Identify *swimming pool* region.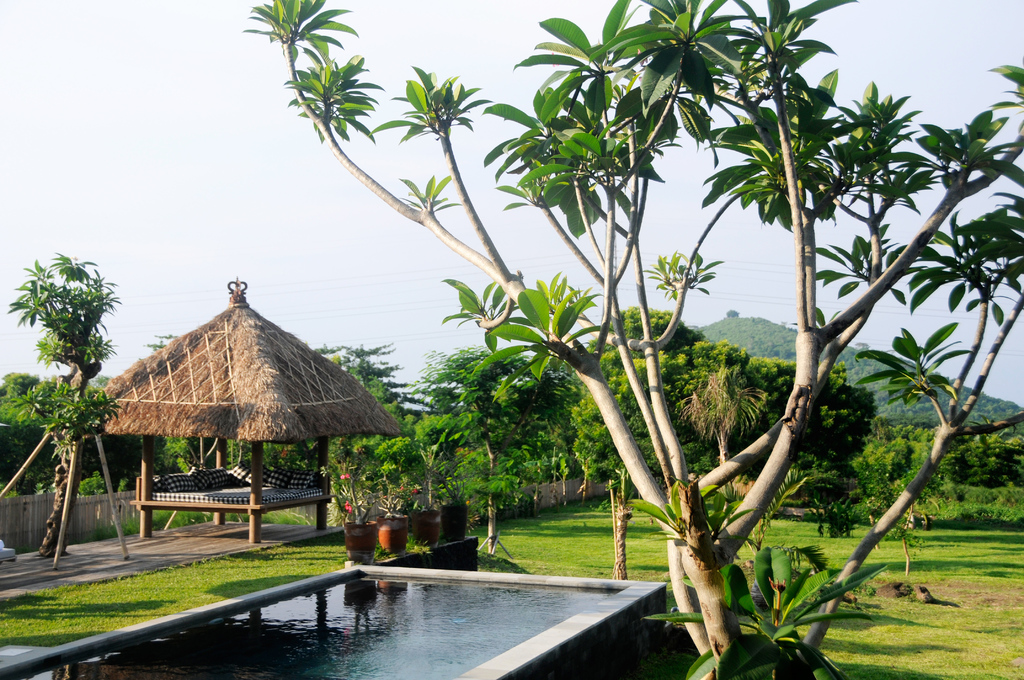
Region: Rect(90, 531, 735, 659).
